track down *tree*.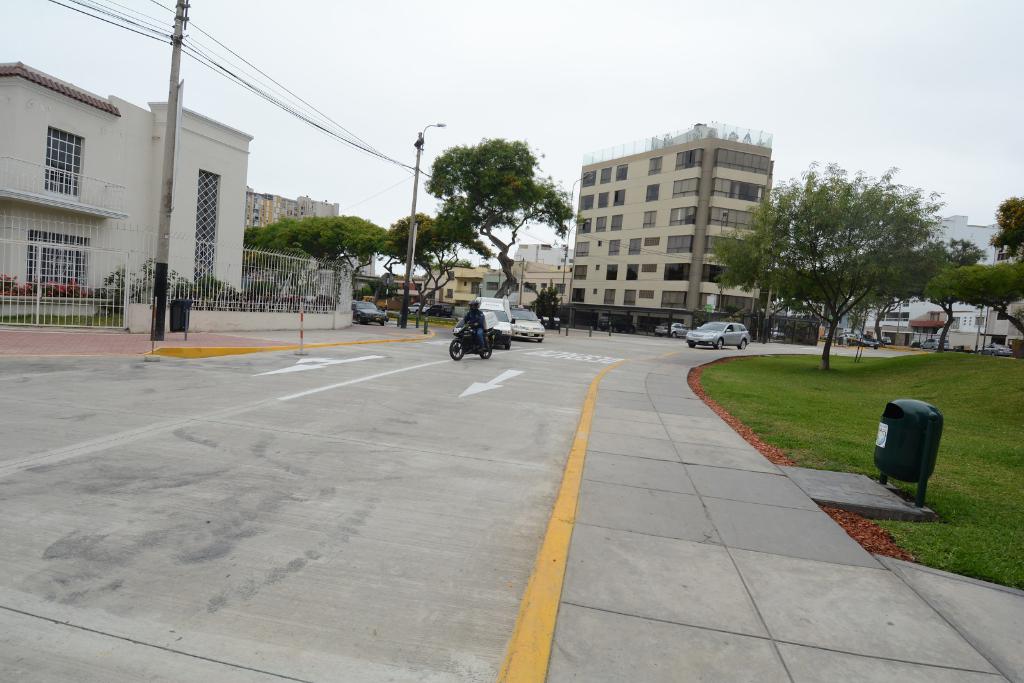
Tracked to [x1=532, y1=280, x2=564, y2=328].
